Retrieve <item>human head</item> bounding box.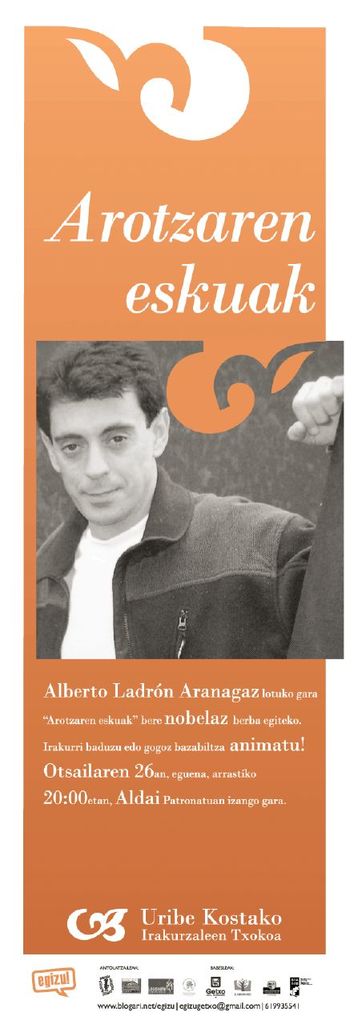
Bounding box: [x1=42, y1=337, x2=172, y2=513].
